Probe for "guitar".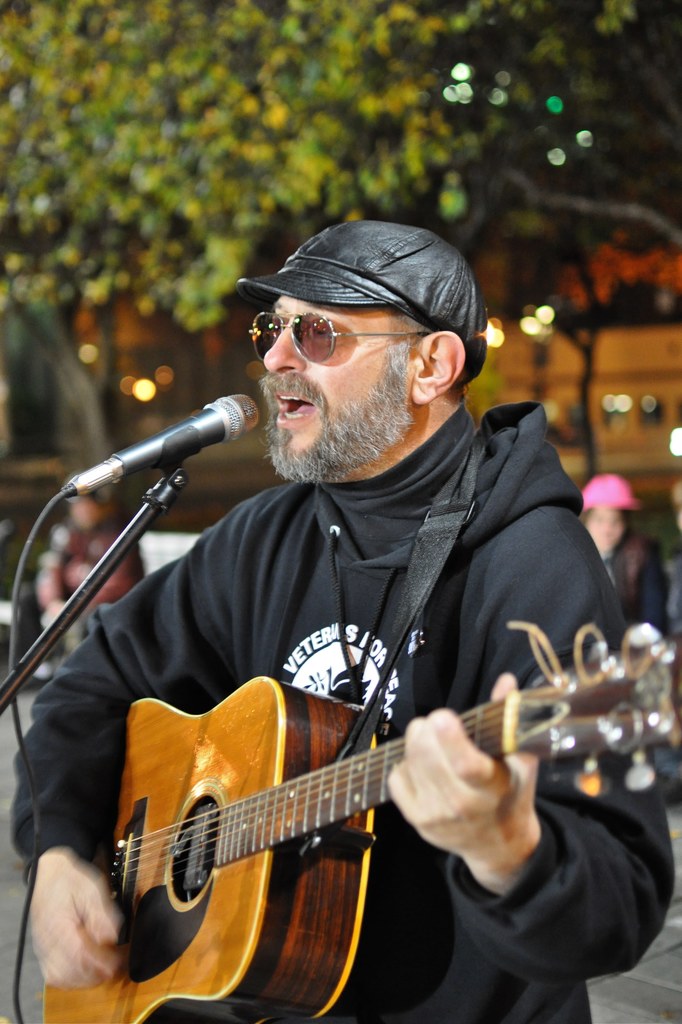
Probe result: box(40, 620, 681, 1023).
